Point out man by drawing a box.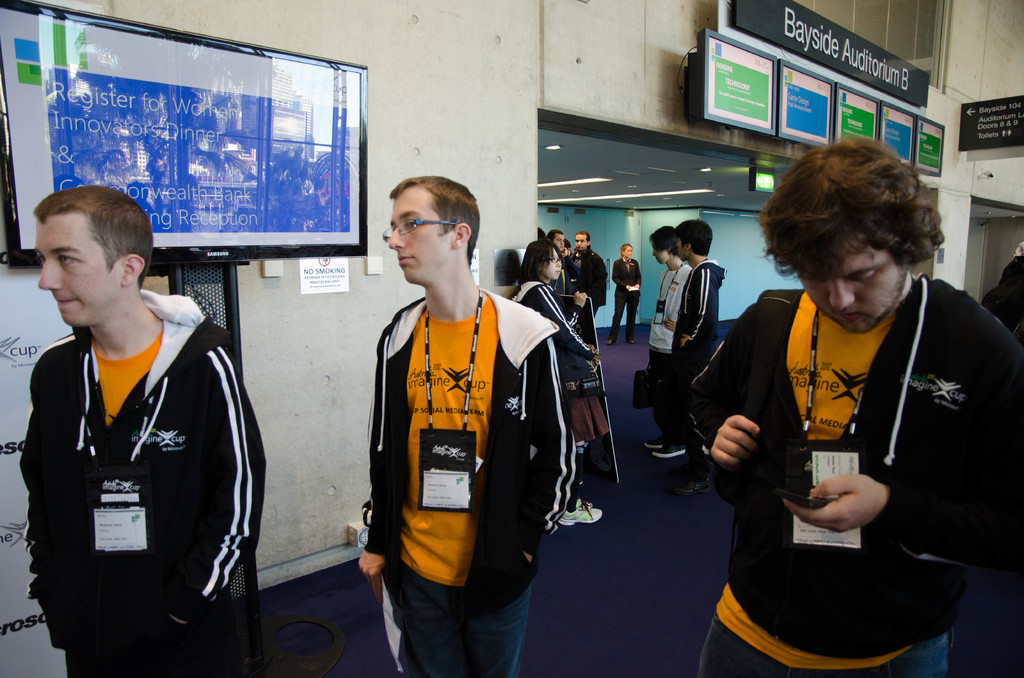
<region>576, 232, 607, 319</region>.
